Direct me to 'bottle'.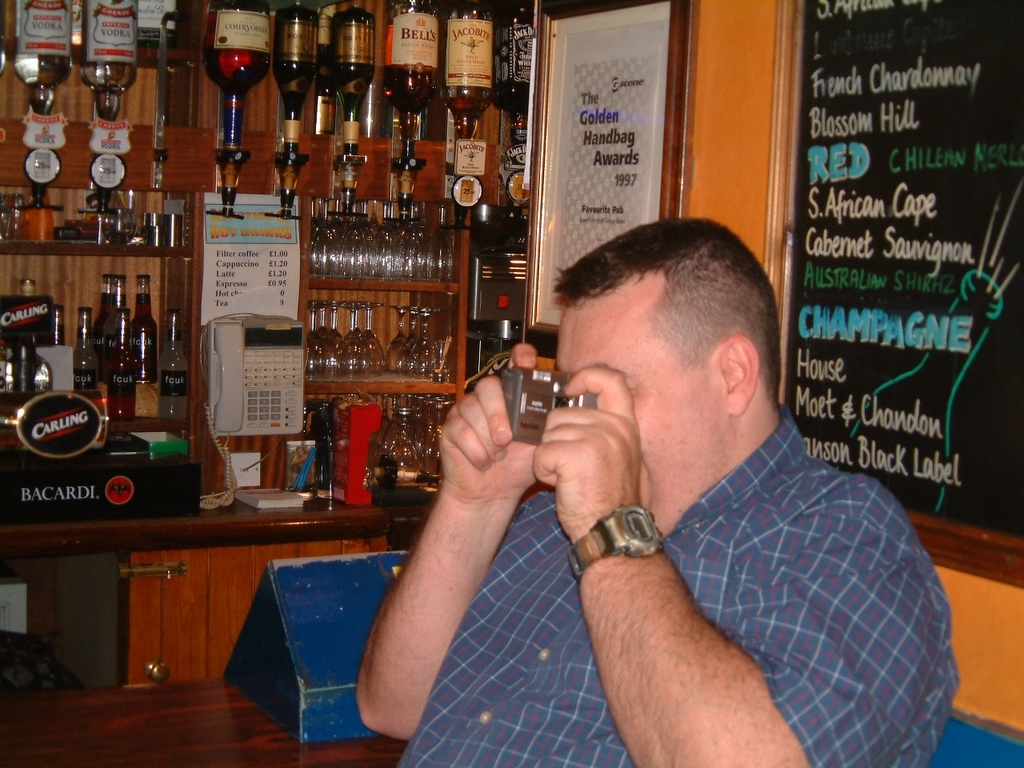
Direction: left=314, top=11, right=333, bottom=134.
